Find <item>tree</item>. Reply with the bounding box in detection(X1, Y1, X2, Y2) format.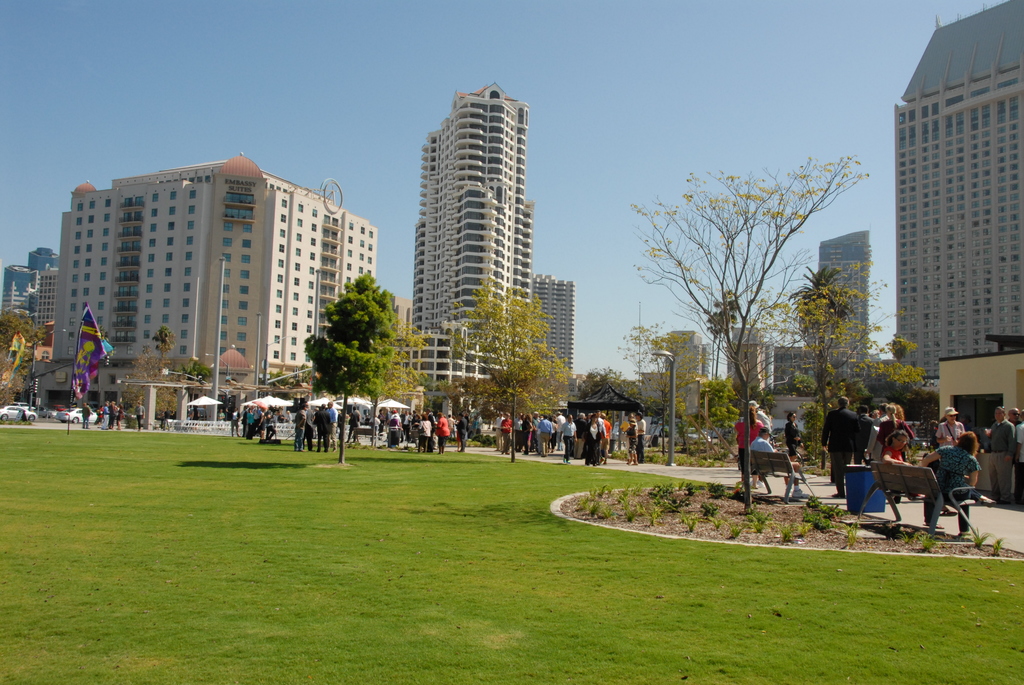
detection(388, 322, 424, 391).
